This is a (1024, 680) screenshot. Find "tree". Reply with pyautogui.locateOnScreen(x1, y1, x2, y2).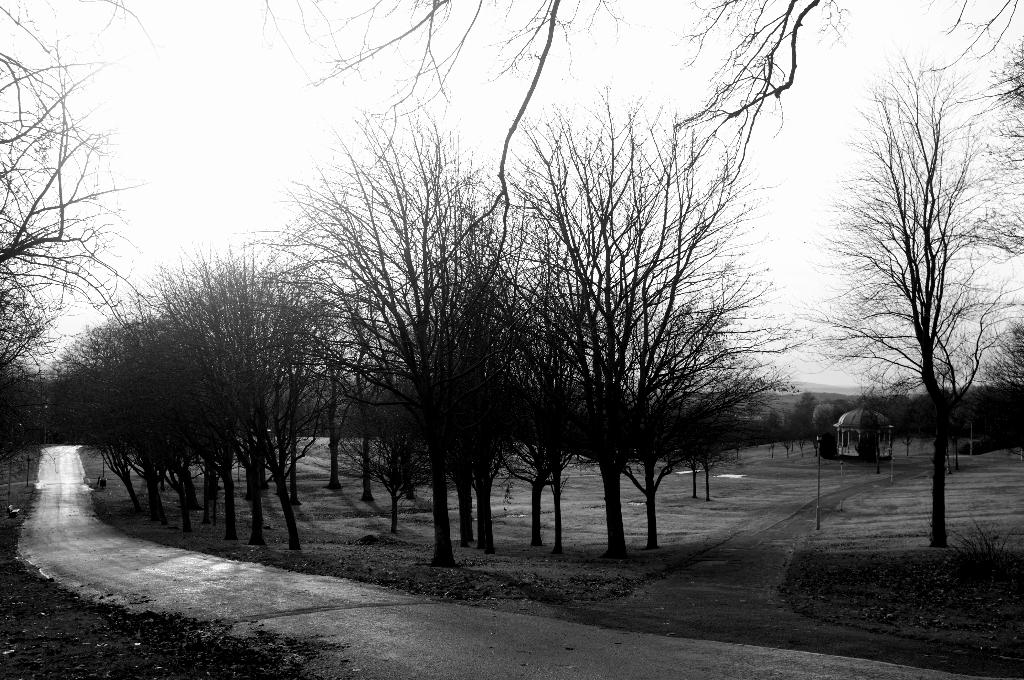
pyautogui.locateOnScreen(261, 0, 842, 238).
